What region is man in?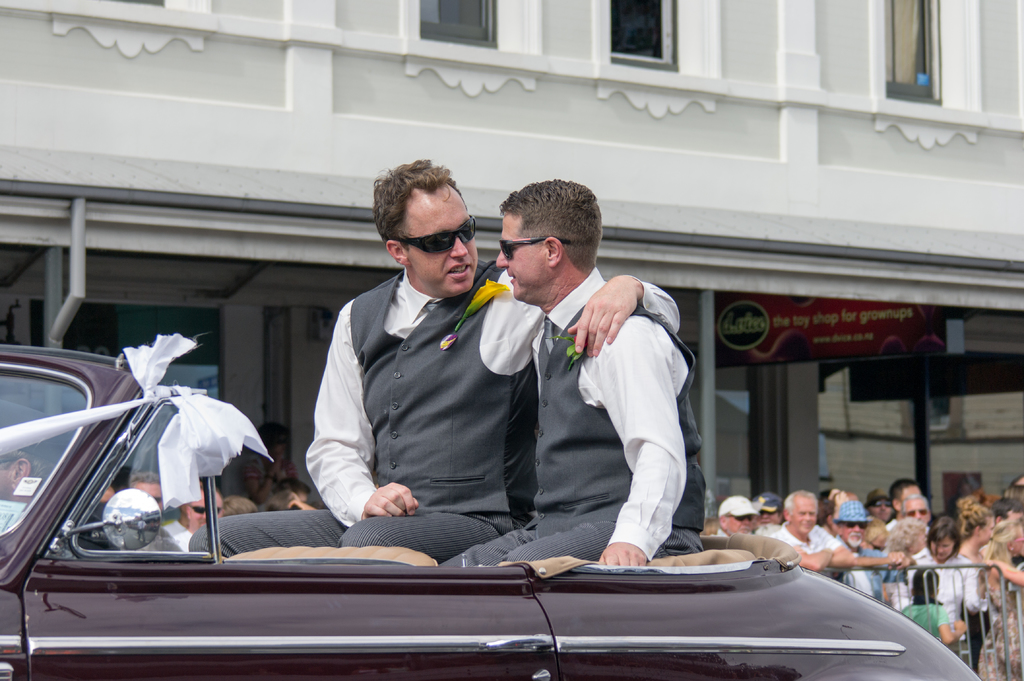
<box>189,159,684,561</box>.
